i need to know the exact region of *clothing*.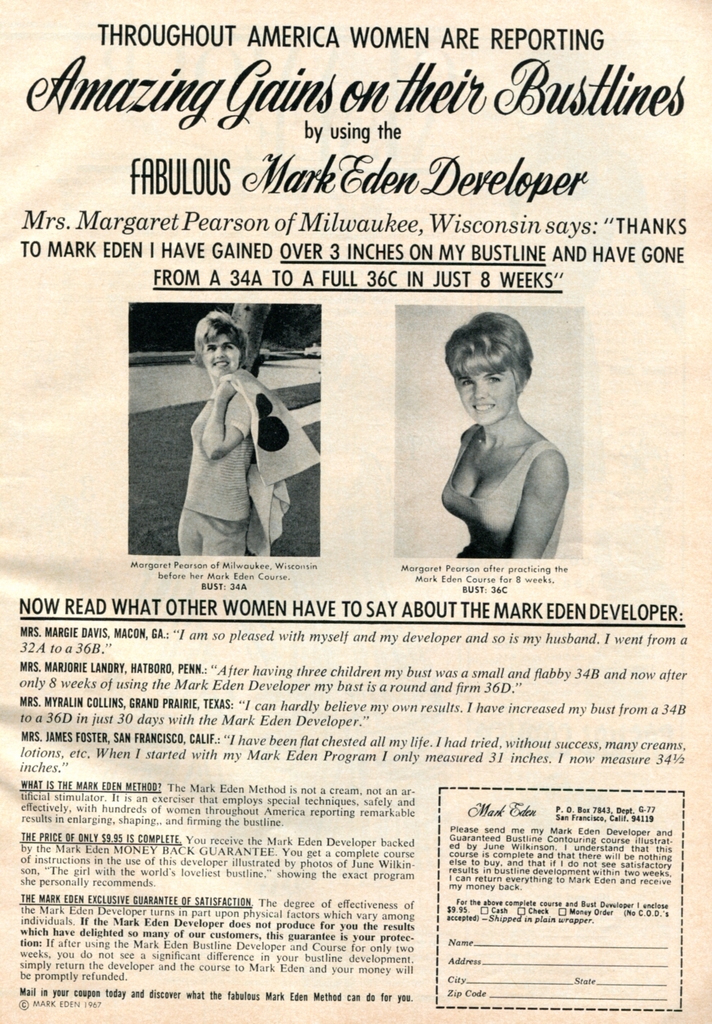
Region: {"x1": 439, "y1": 409, "x2": 562, "y2": 554}.
